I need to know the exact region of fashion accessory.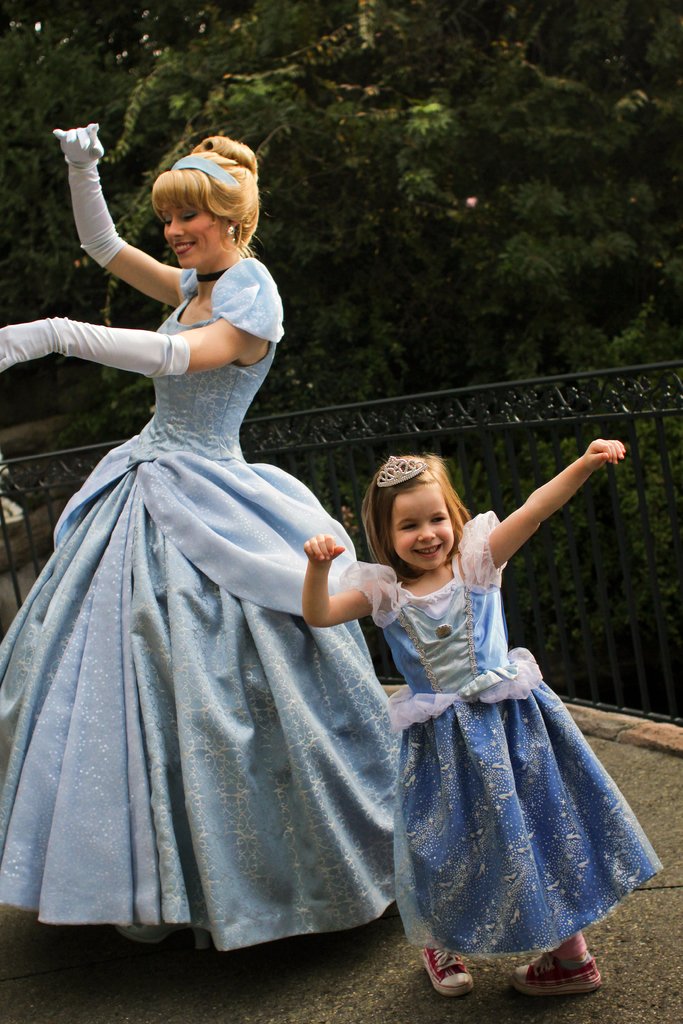
Region: detection(514, 952, 602, 1001).
